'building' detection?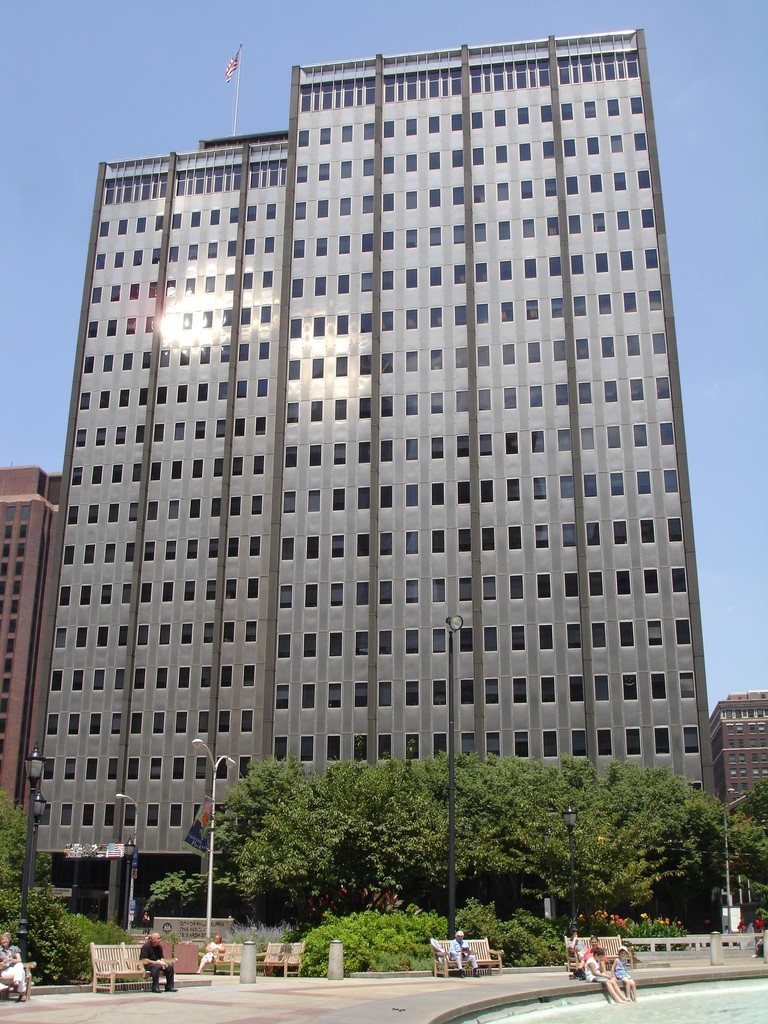
[33, 31, 720, 923]
